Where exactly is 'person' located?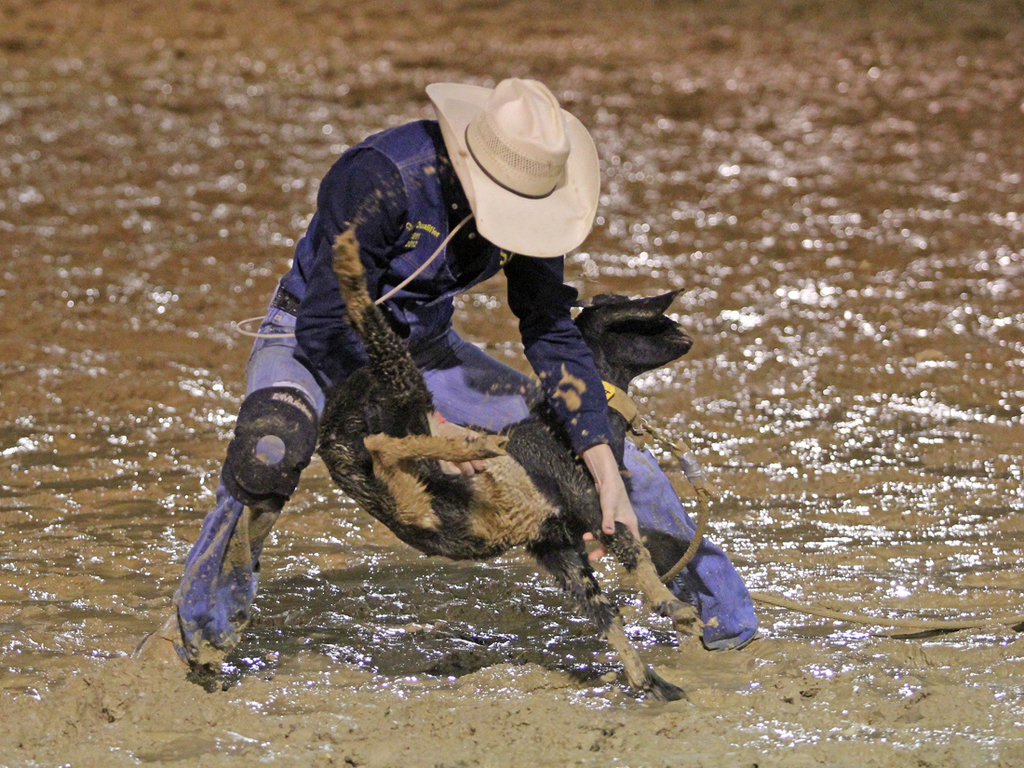
Its bounding box is [x1=197, y1=97, x2=711, y2=703].
